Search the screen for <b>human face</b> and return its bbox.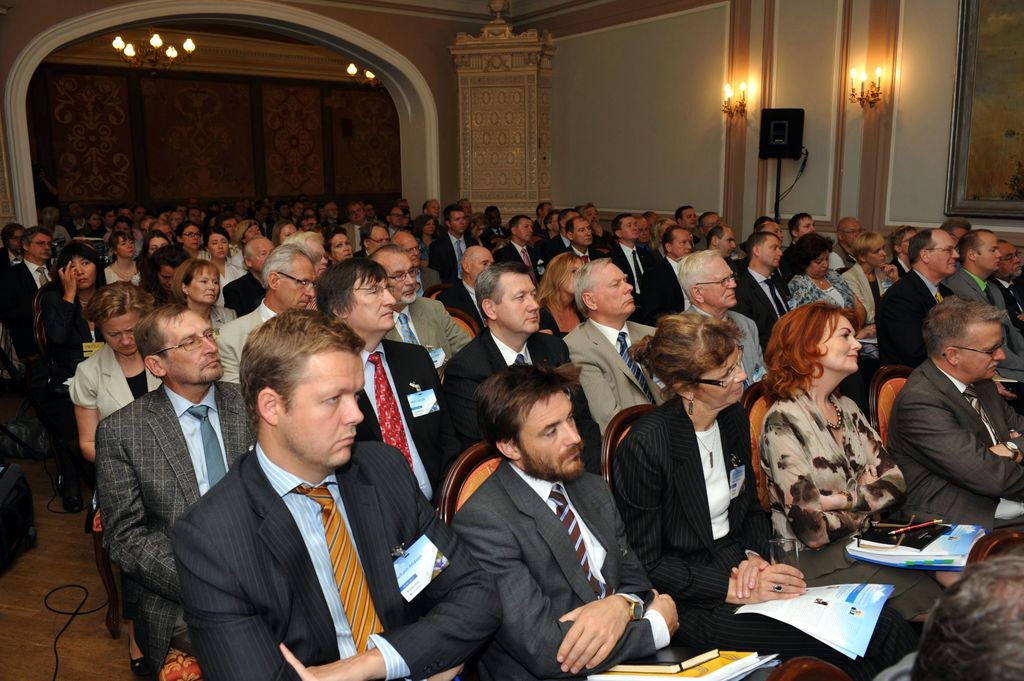
Found: box(843, 218, 861, 249).
